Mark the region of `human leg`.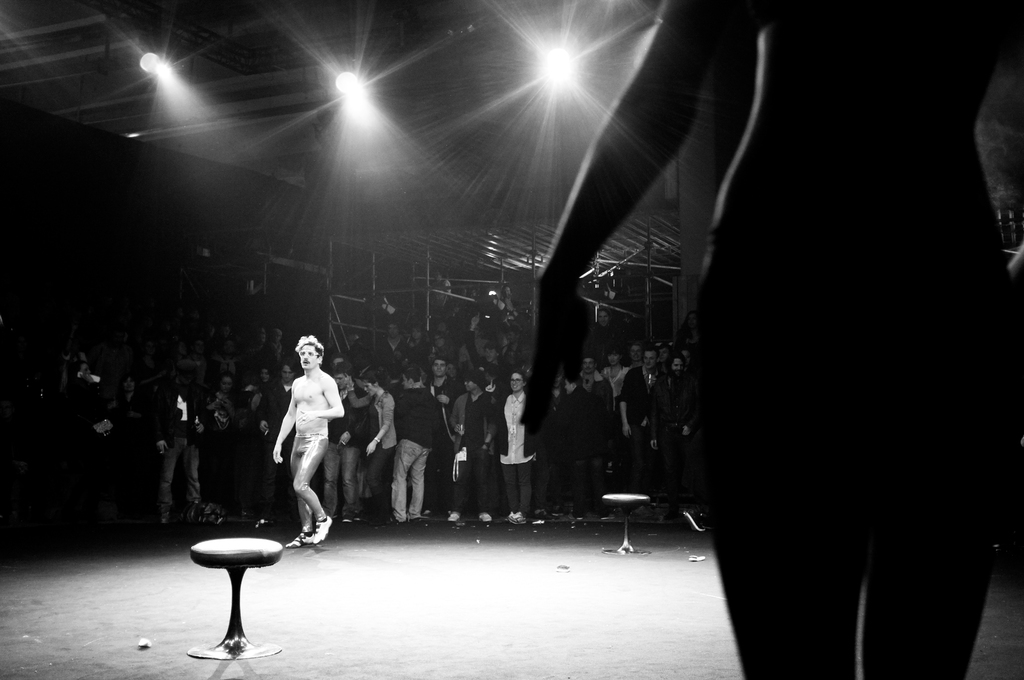
Region: (504, 464, 518, 520).
